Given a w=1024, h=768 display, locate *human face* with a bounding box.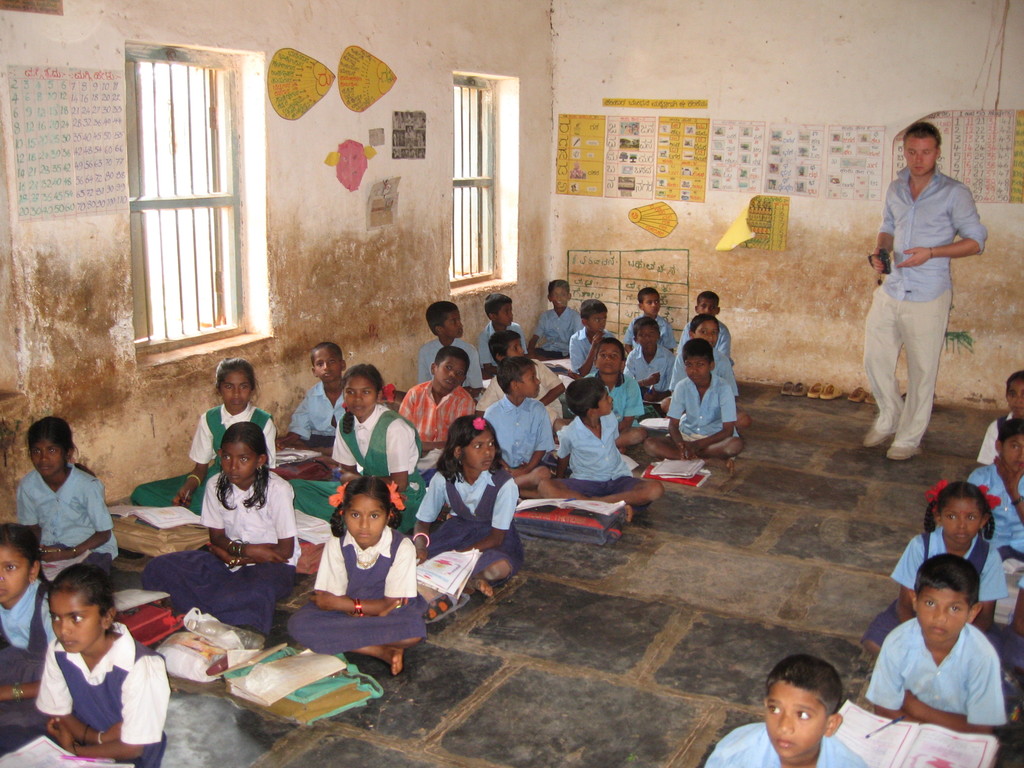
Located: [left=915, top=587, right=968, bottom=644].
